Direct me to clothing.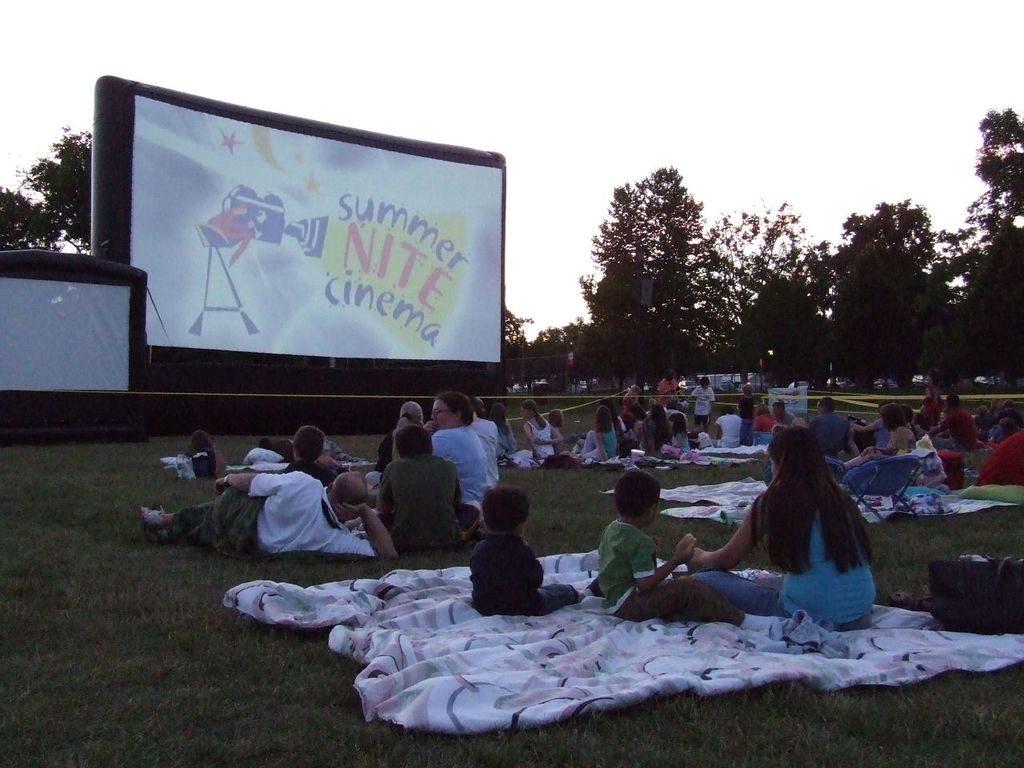
Direction: Rect(713, 412, 745, 444).
